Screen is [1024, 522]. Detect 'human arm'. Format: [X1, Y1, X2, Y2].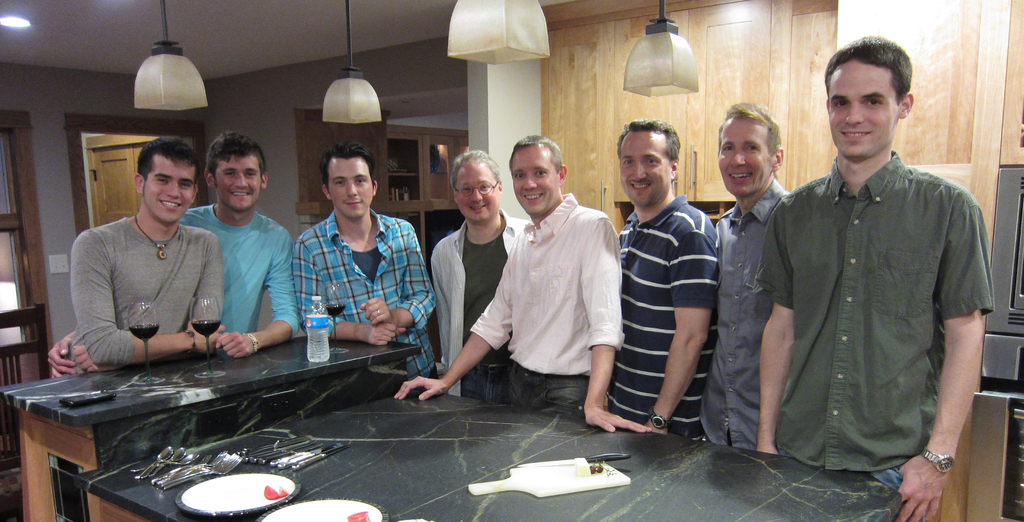
[646, 230, 720, 435].
